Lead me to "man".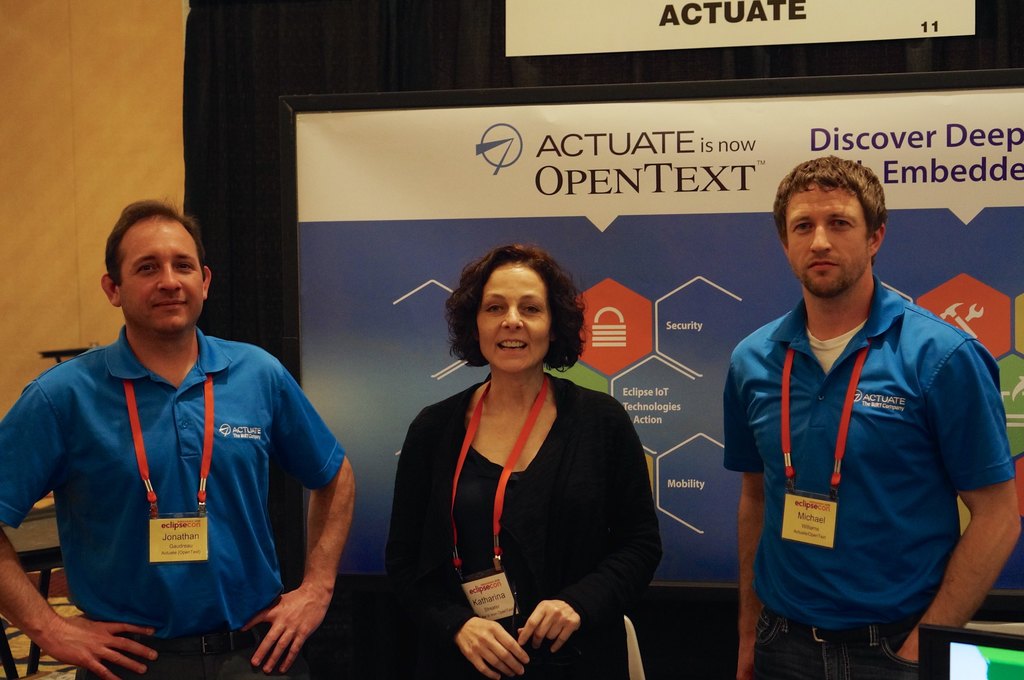
Lead to [17,187,338,679].
